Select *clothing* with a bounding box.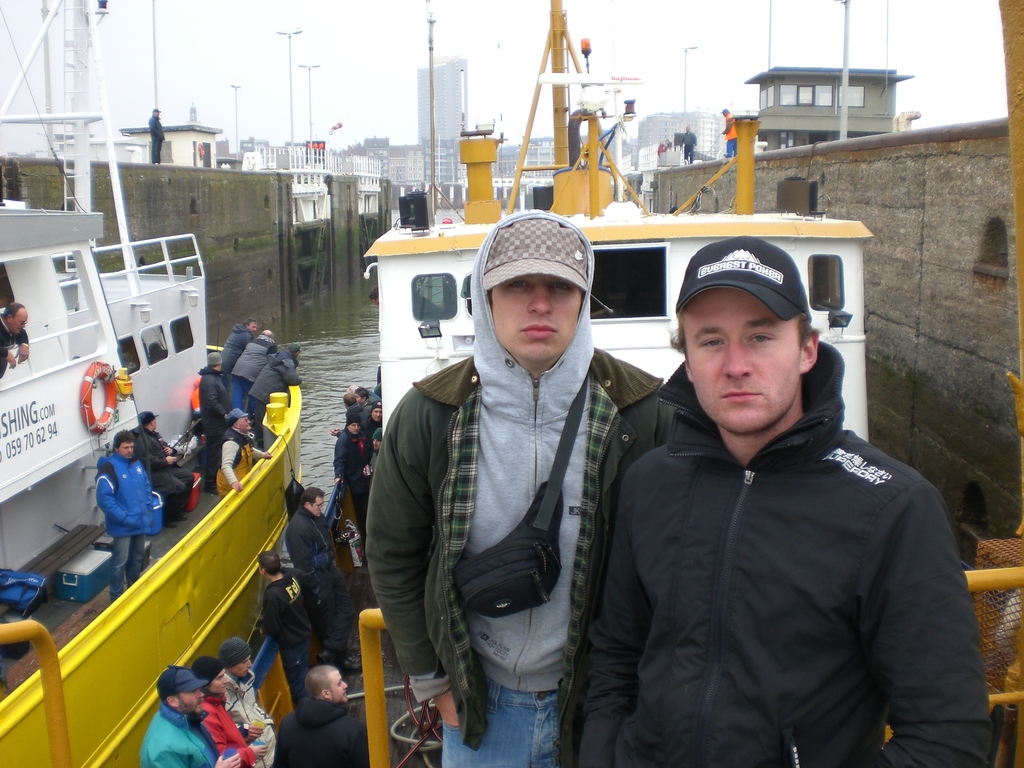
[264,564,314,698].
